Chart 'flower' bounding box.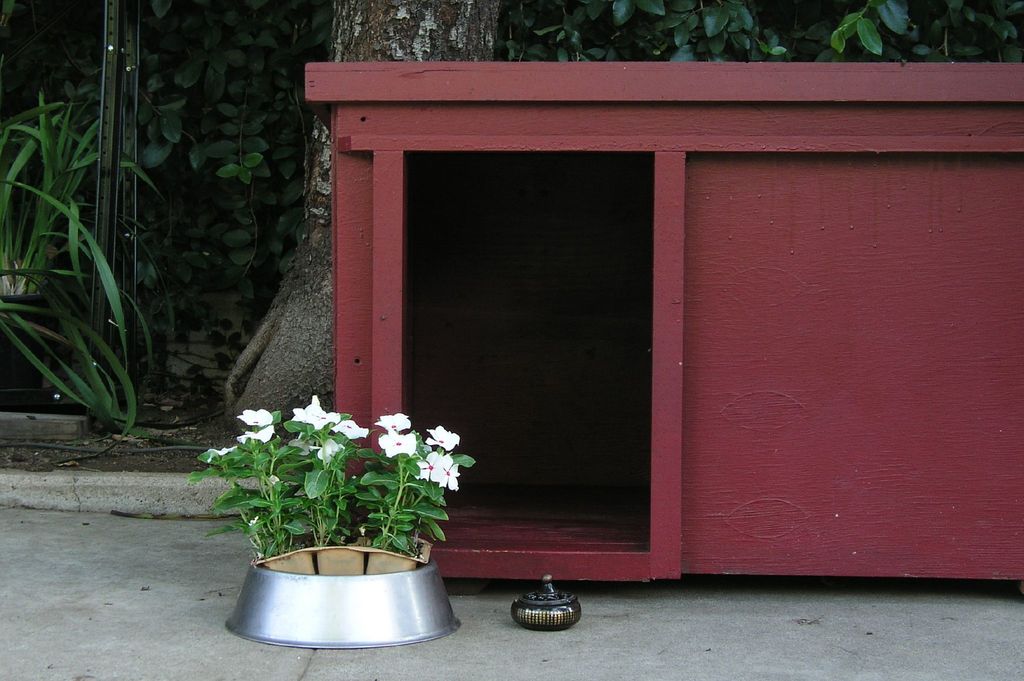
Charted: {"x1": 424, "y1": 423, "x2": 462, "y2": 451}.
